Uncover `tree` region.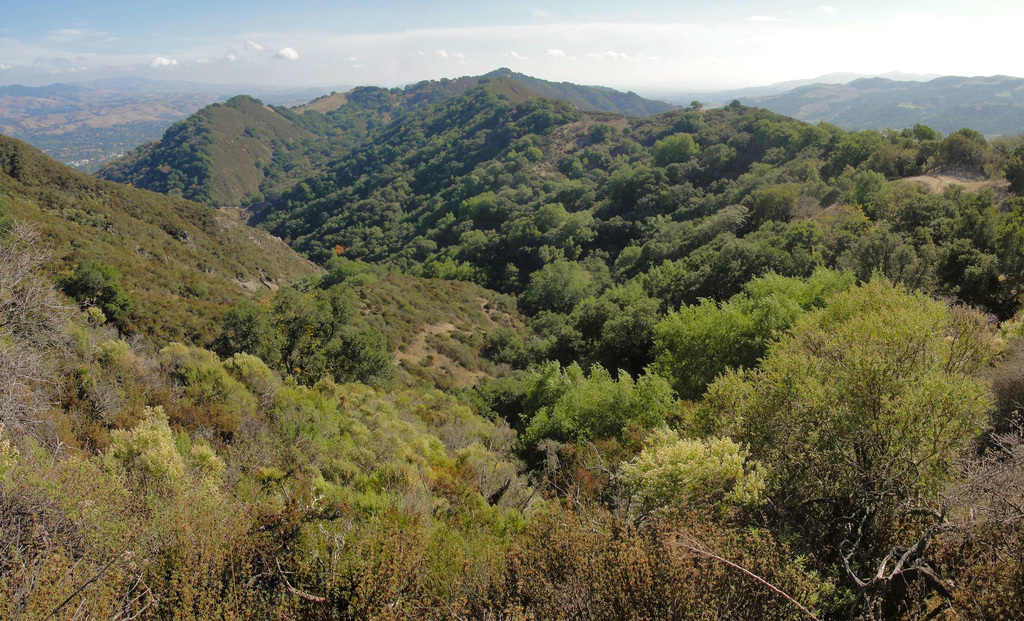
Uncovered: {"left": 655, "top": 275, "right": 765, "bottom": 417}.
